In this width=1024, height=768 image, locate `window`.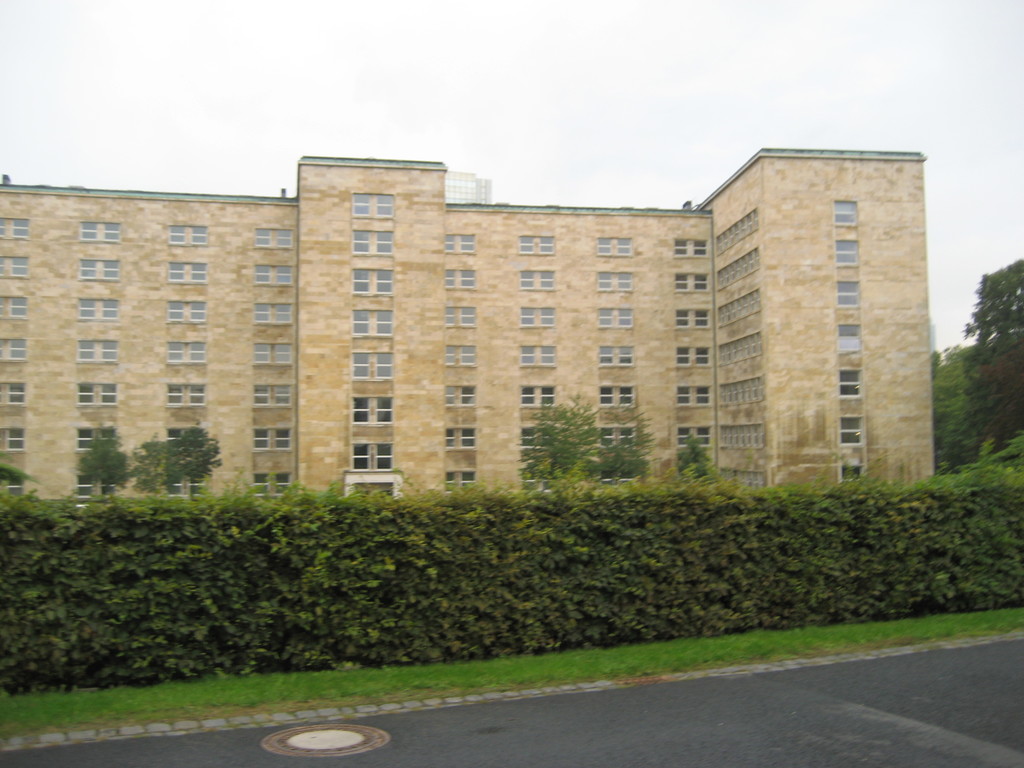
Bounding box: select_region(604, 462, 634, 481).
